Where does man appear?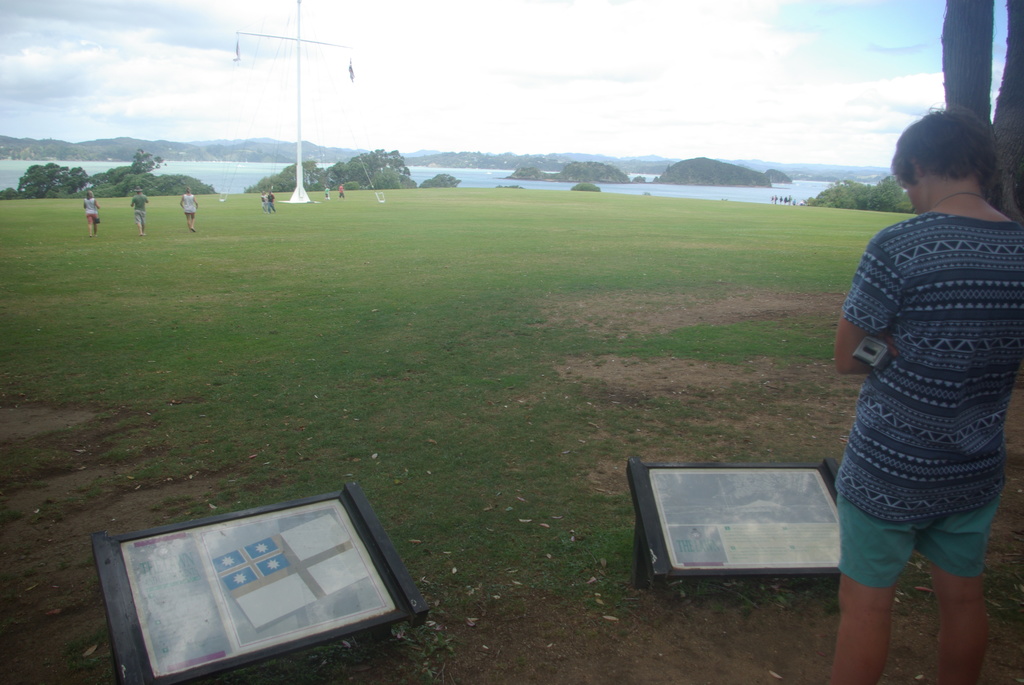
Appears at (336,182,347,200).
